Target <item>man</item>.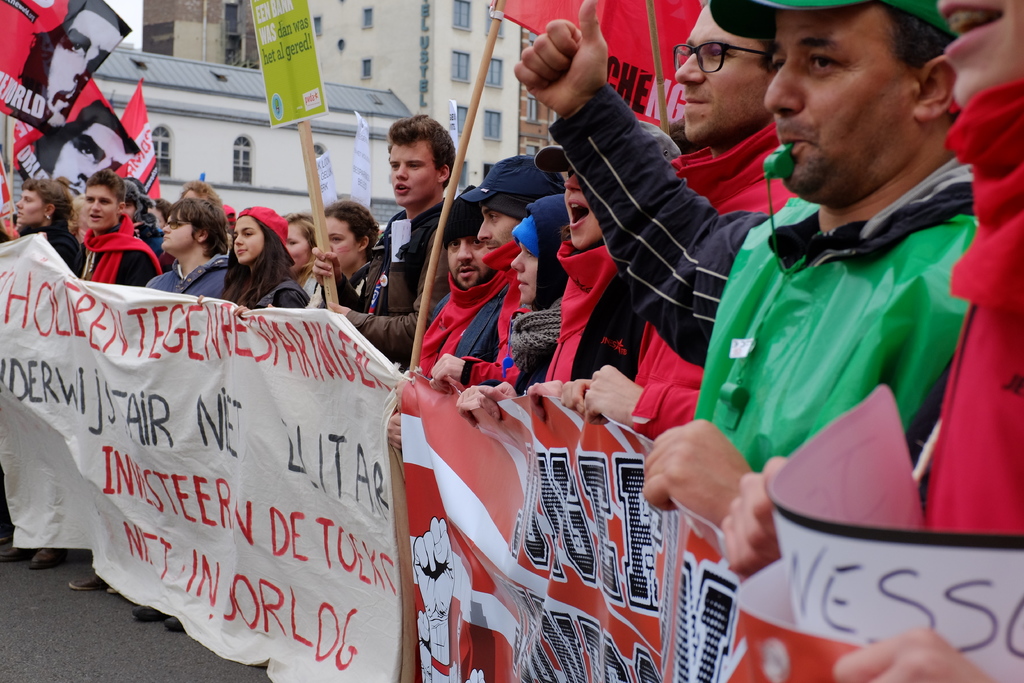
Target region: {"x1": 20, "y1": 0, "x2": 129, "y2": 127}.
